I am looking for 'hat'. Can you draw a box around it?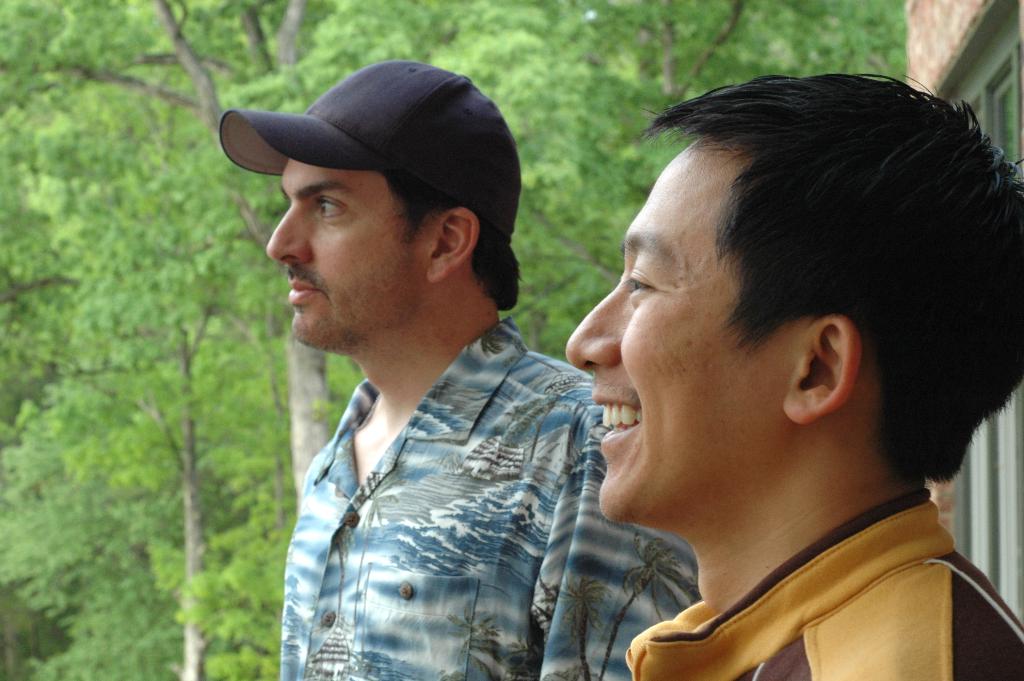
Sure, the bounding box is detection(218, 58, 524, 245).
